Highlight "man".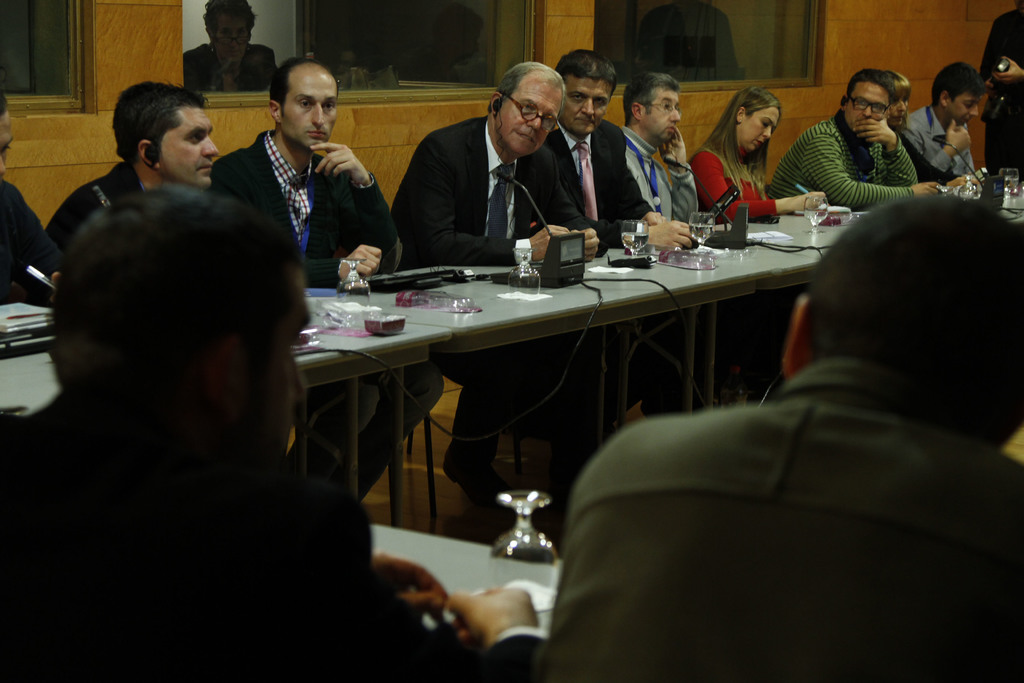
Highlighted region: x1=179, y1=0, x2=284, y2=97.
